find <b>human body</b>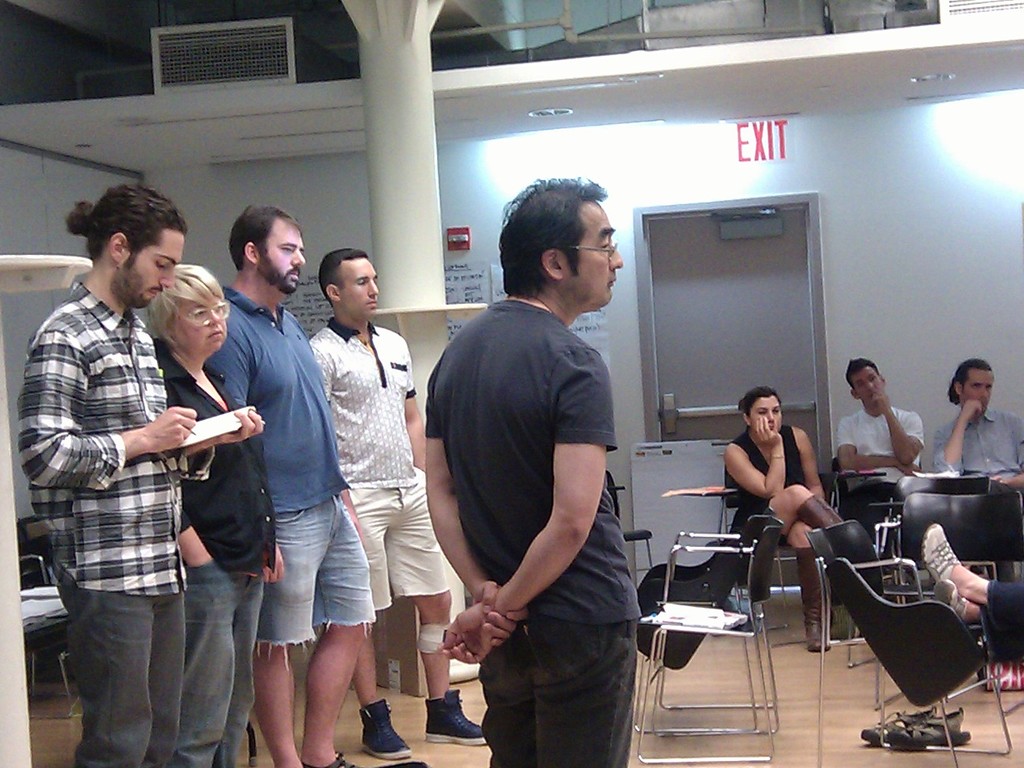
region(304, 317, 489, 765)
